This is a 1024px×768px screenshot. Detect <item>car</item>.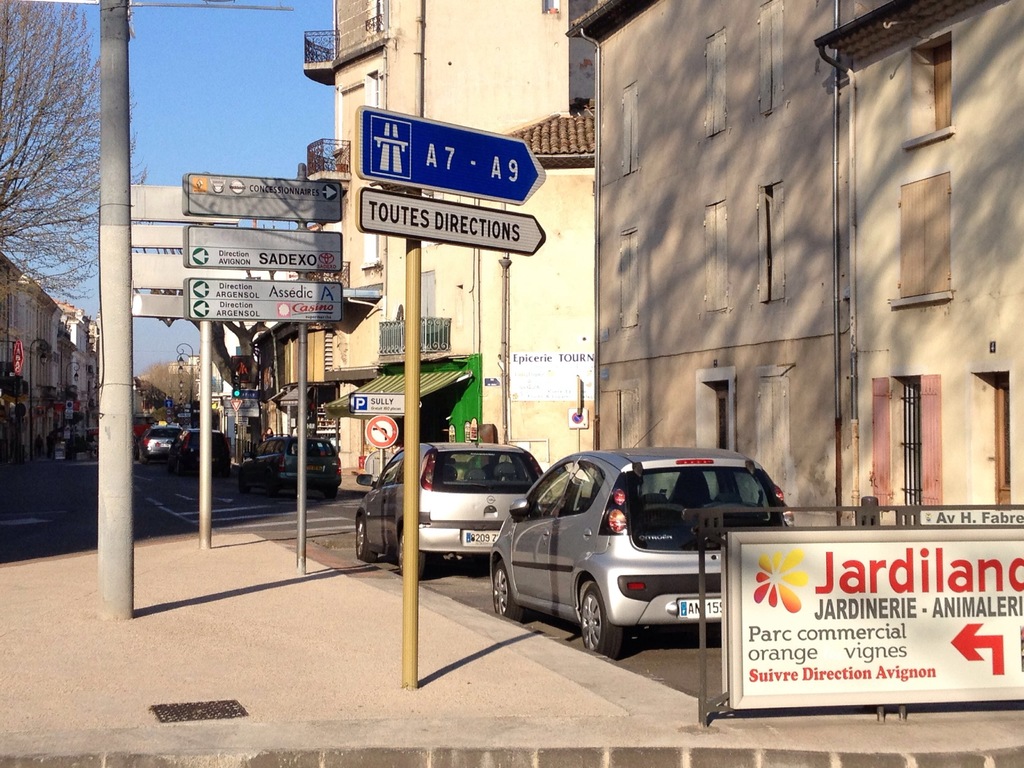
box(182, 430, 229, 466).
